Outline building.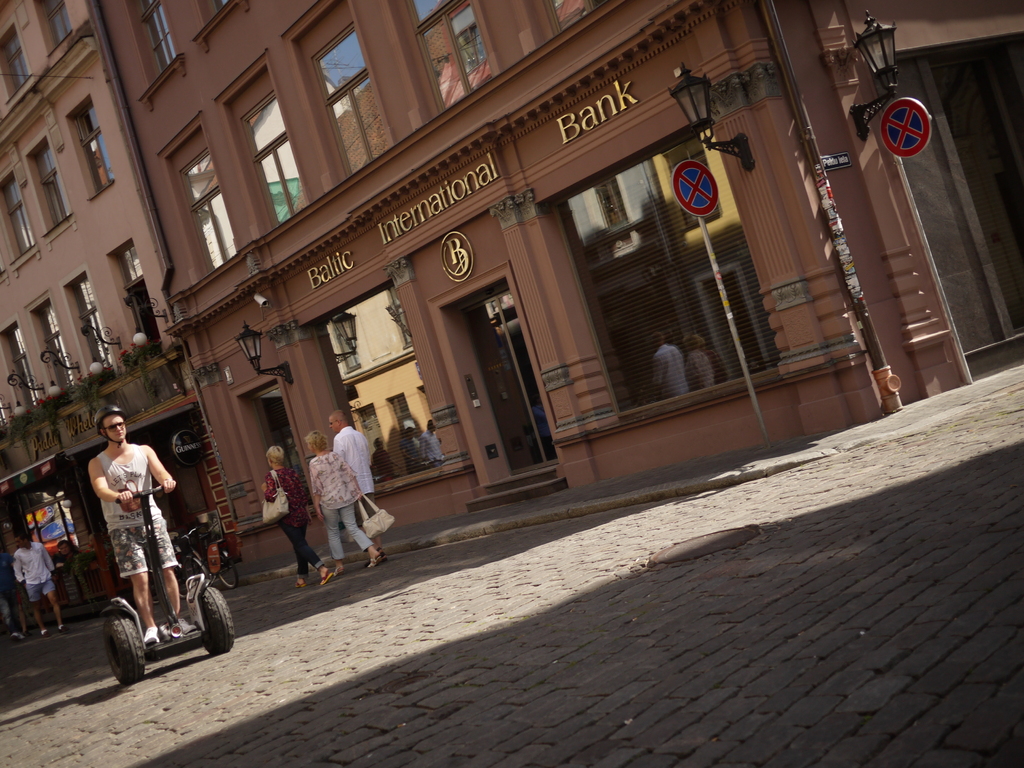
Outline: 0/0/1023/614.
